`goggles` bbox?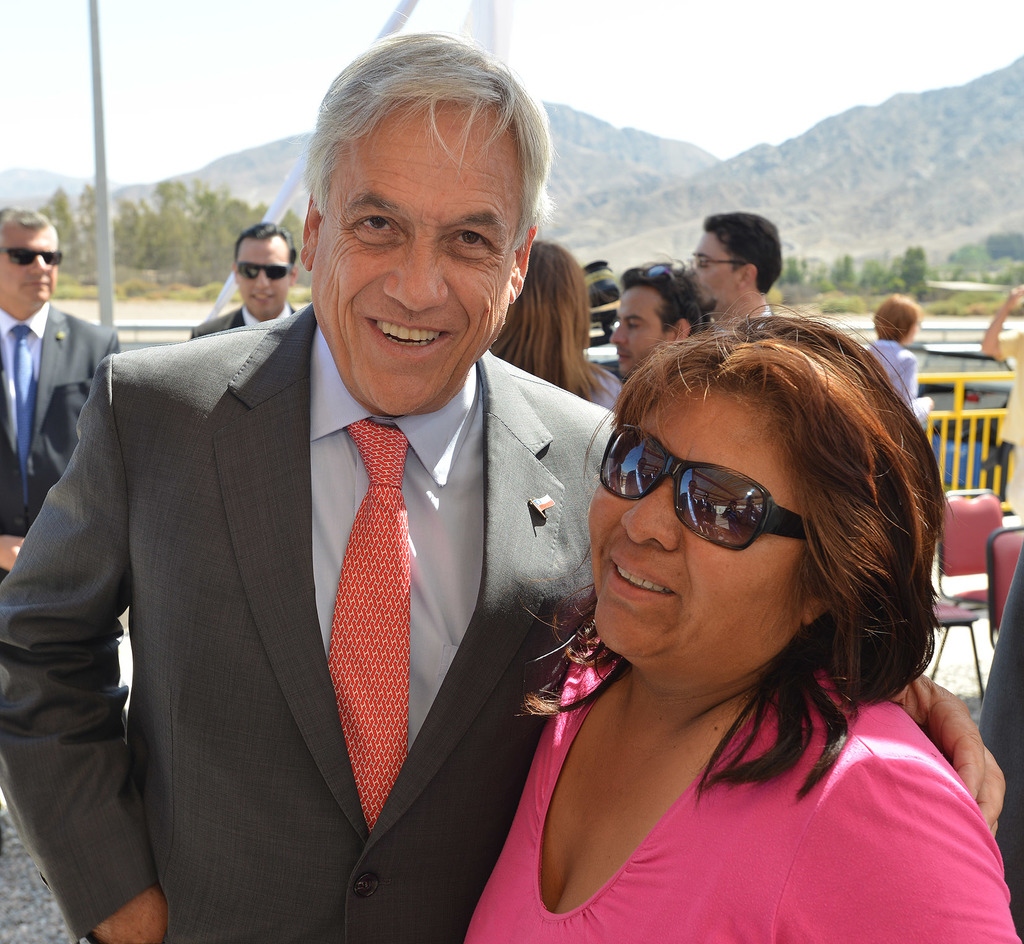
pyautogui.locateOnScreen(232, 259, 293, 284)
